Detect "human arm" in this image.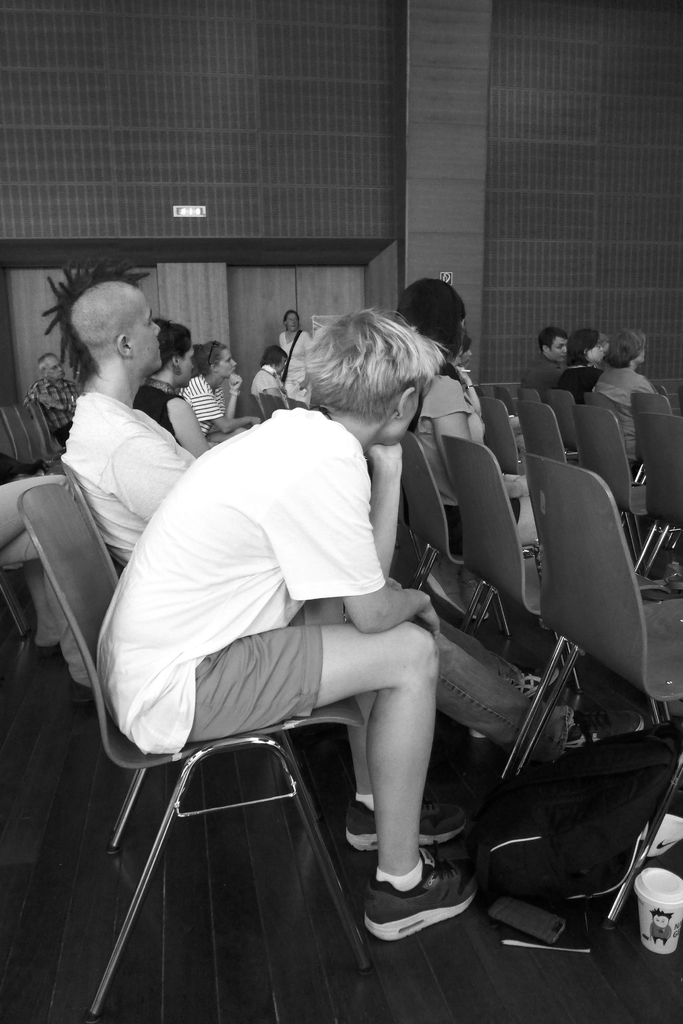
Detection: (left=119, top=435, right=193, bottom=515).
